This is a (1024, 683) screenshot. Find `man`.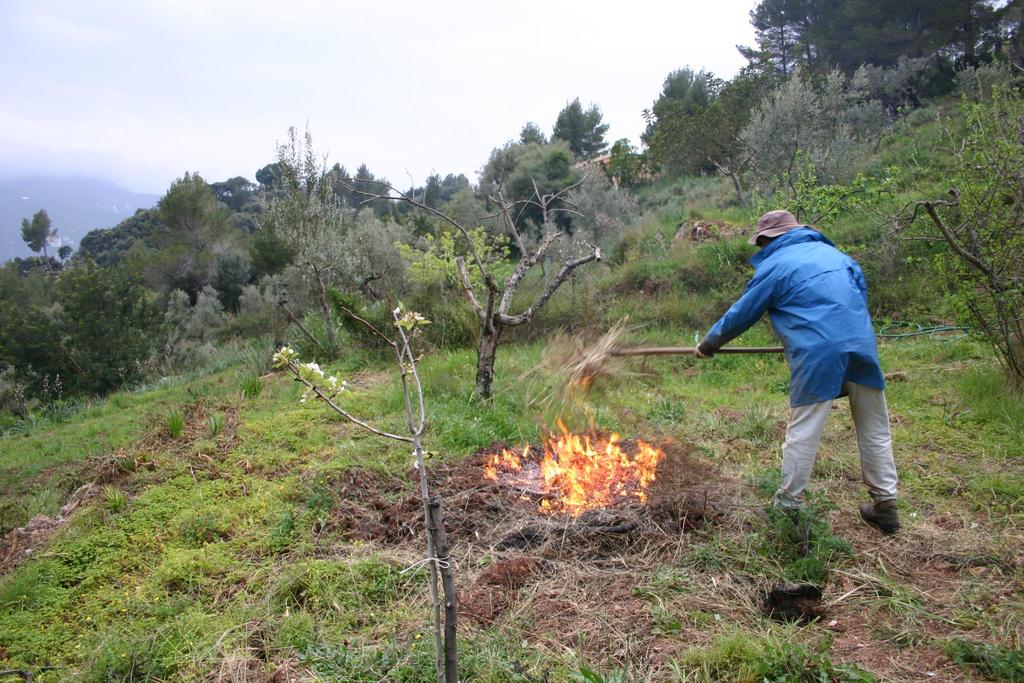
Bounding box: (left=707, top=186, right=904, bottom=541).
